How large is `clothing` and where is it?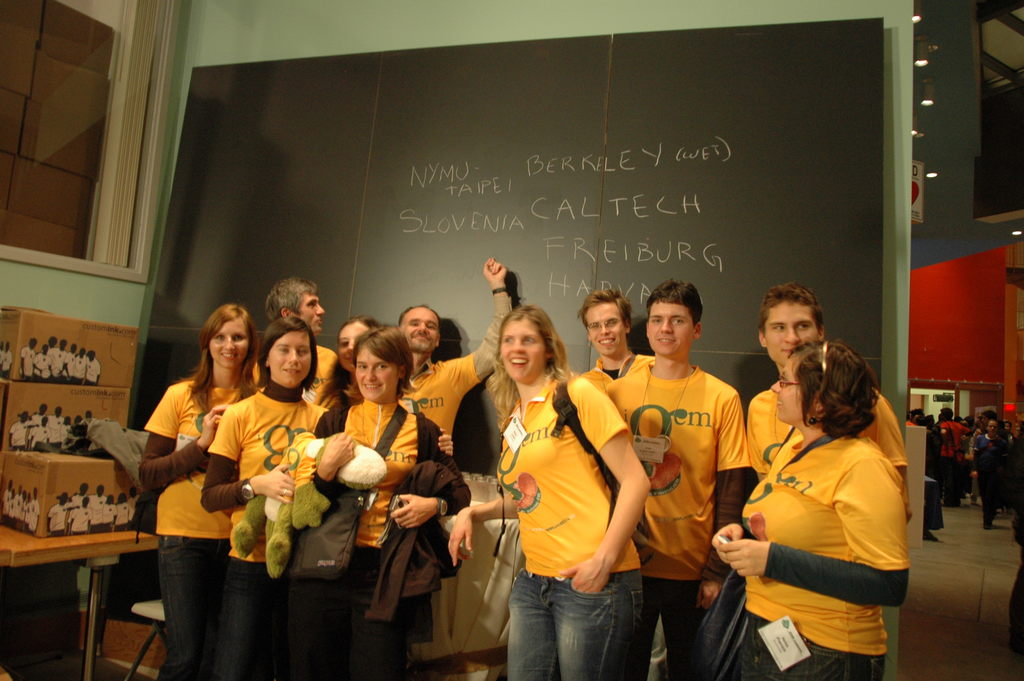
Bounding box: [x1=36, y1=410, x2=49, y2=427].
